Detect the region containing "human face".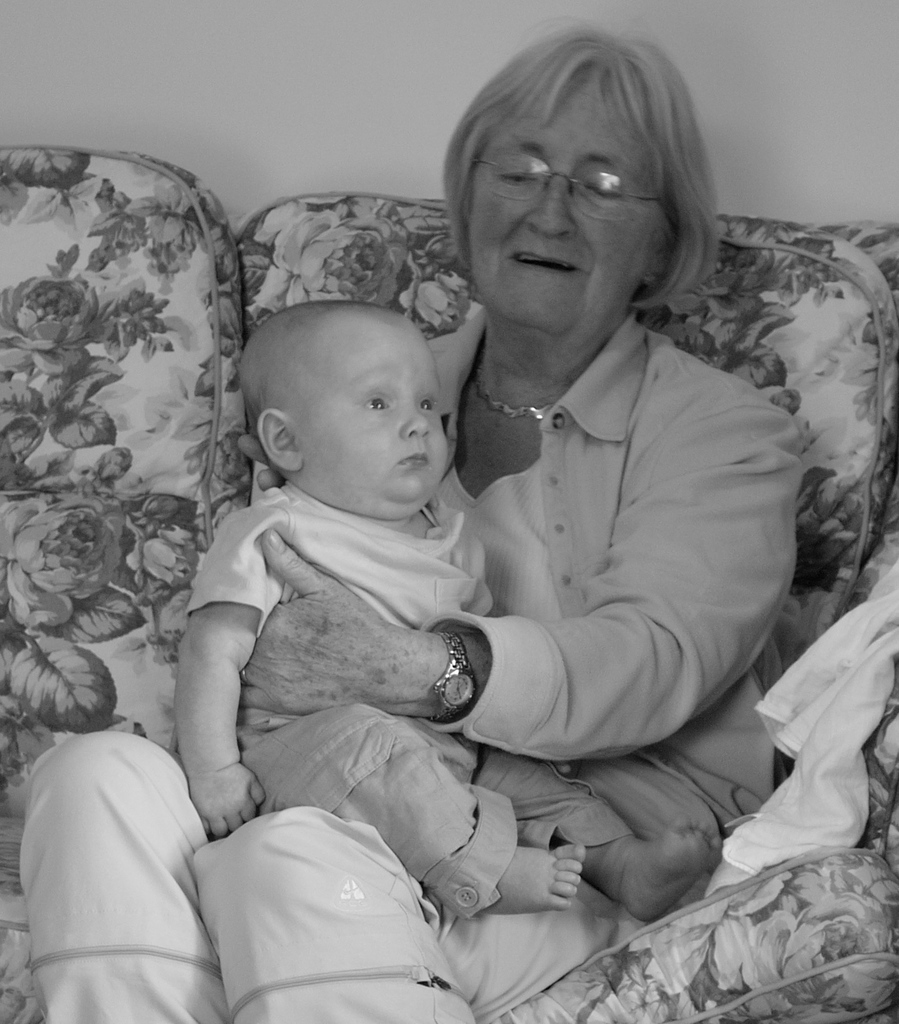
(466, 77, 671, 350).
